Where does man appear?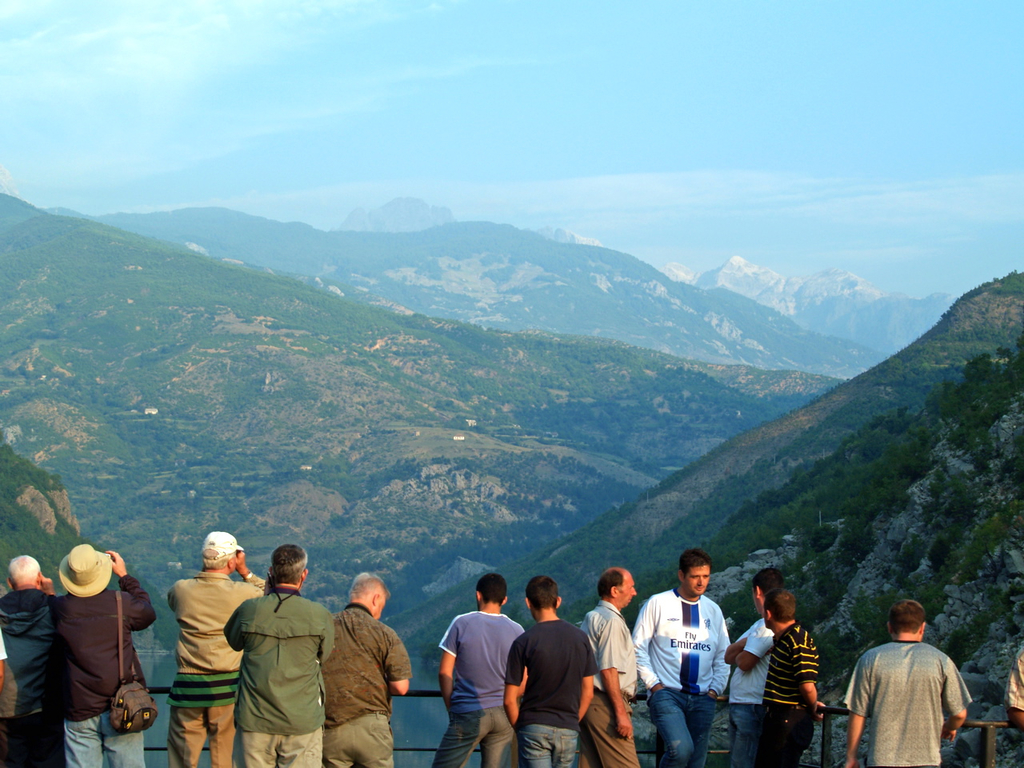
Appears at [x1=725, y1=568, x2=786, y2=767].
